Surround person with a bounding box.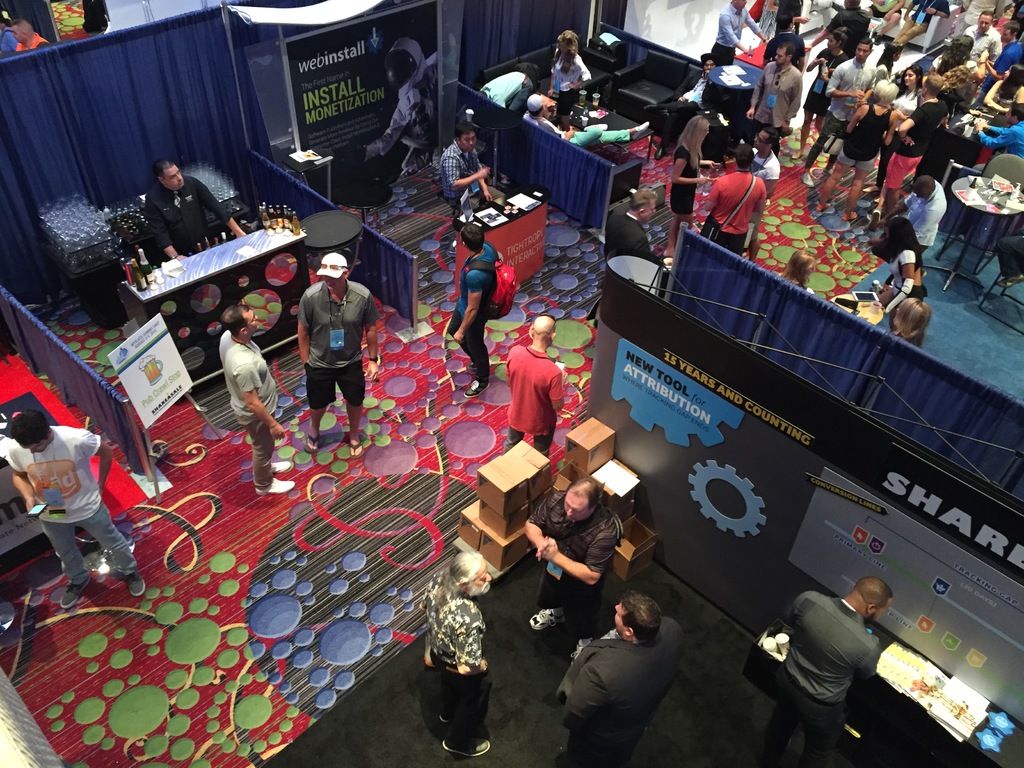
region(413, 544, 490, 762).
